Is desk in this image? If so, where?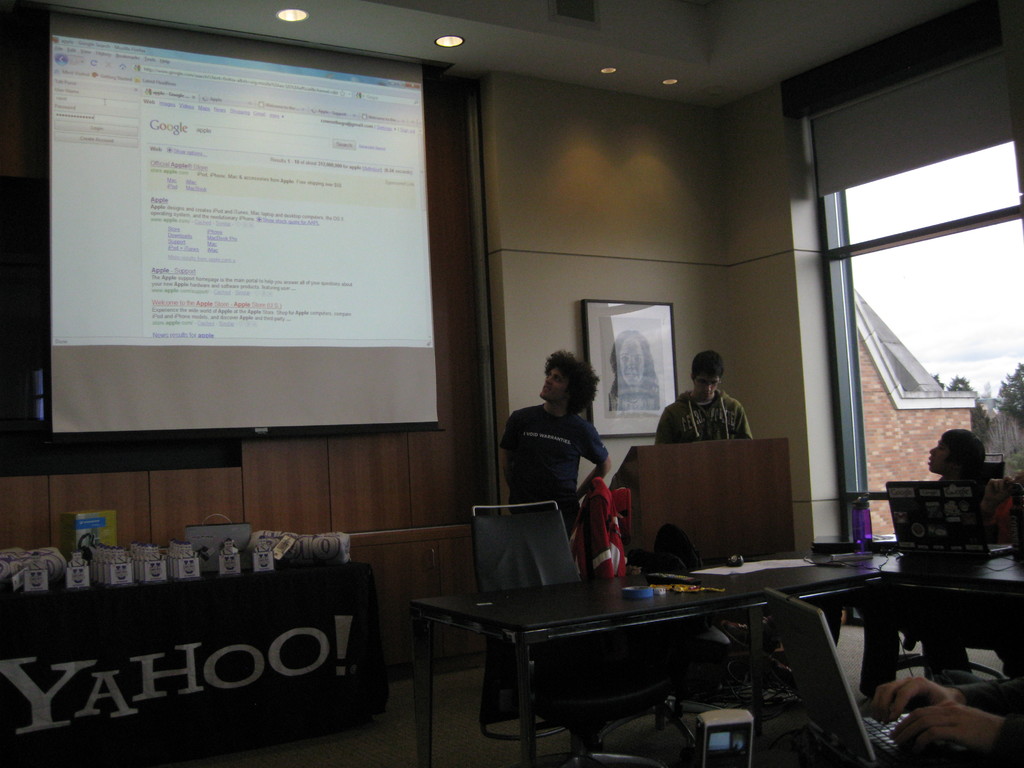
Yes, at (404, 553, 877, 767).
